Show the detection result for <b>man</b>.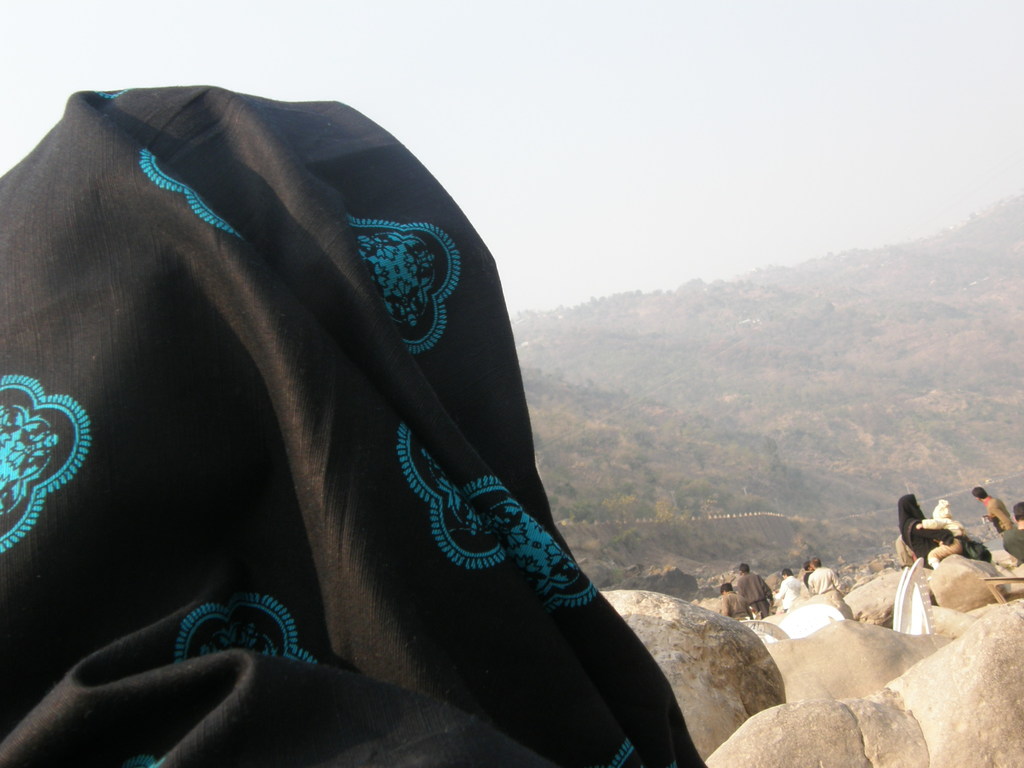
rect(807, 557, 853, 619).
